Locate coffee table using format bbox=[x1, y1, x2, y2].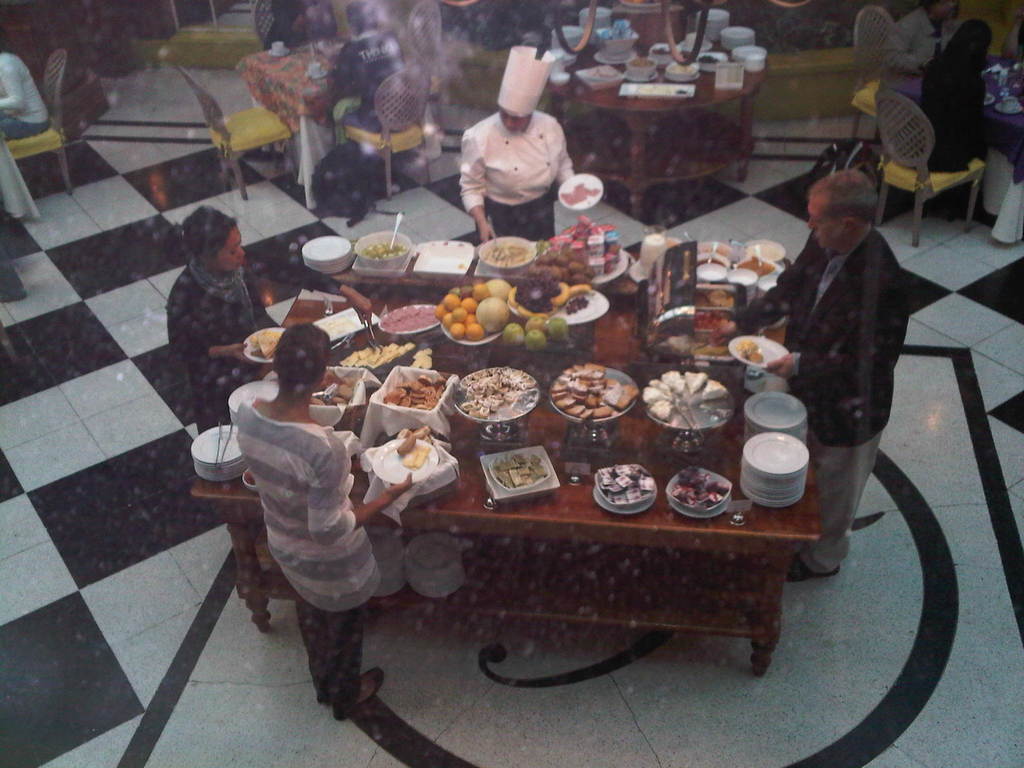
bbox=[535, 12, 769, 220].
